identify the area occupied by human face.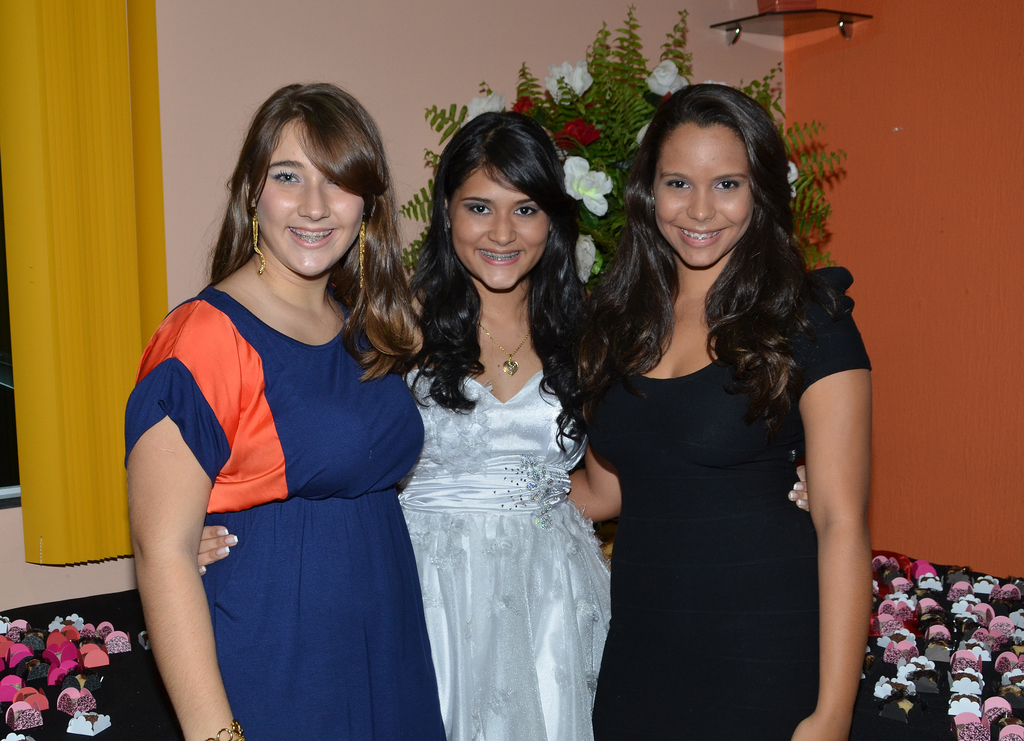
Area: <box>255,129,365,275</box>.
